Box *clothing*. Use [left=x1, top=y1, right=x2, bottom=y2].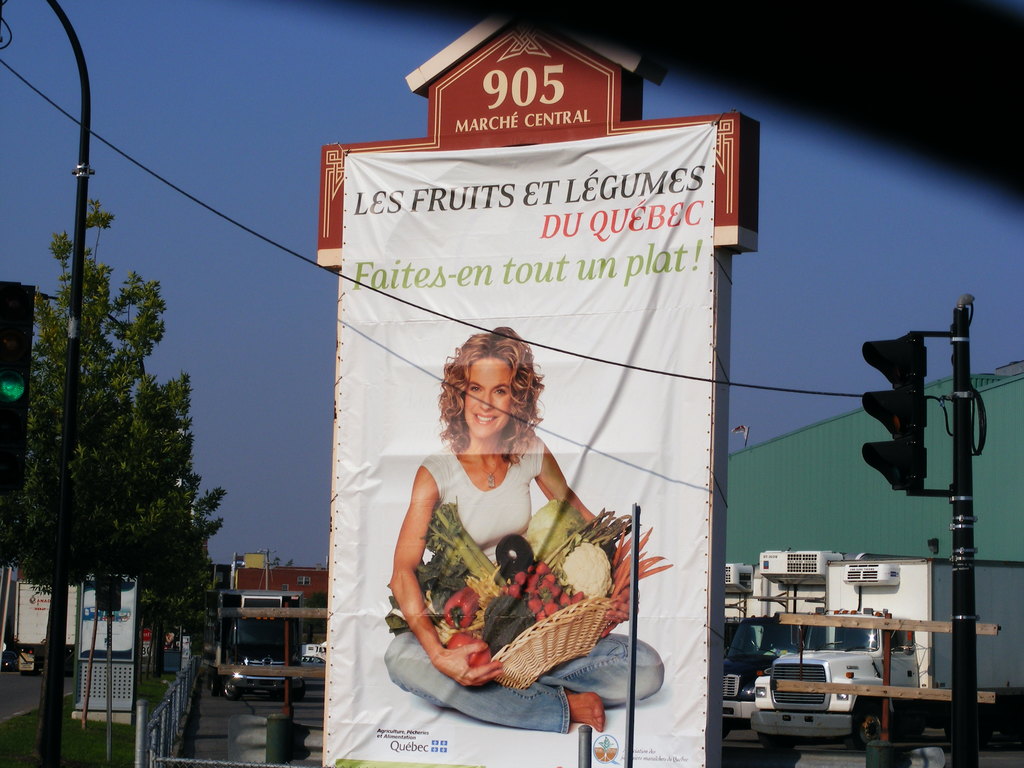
[left=377, top=426, right=666, bottom=712].
